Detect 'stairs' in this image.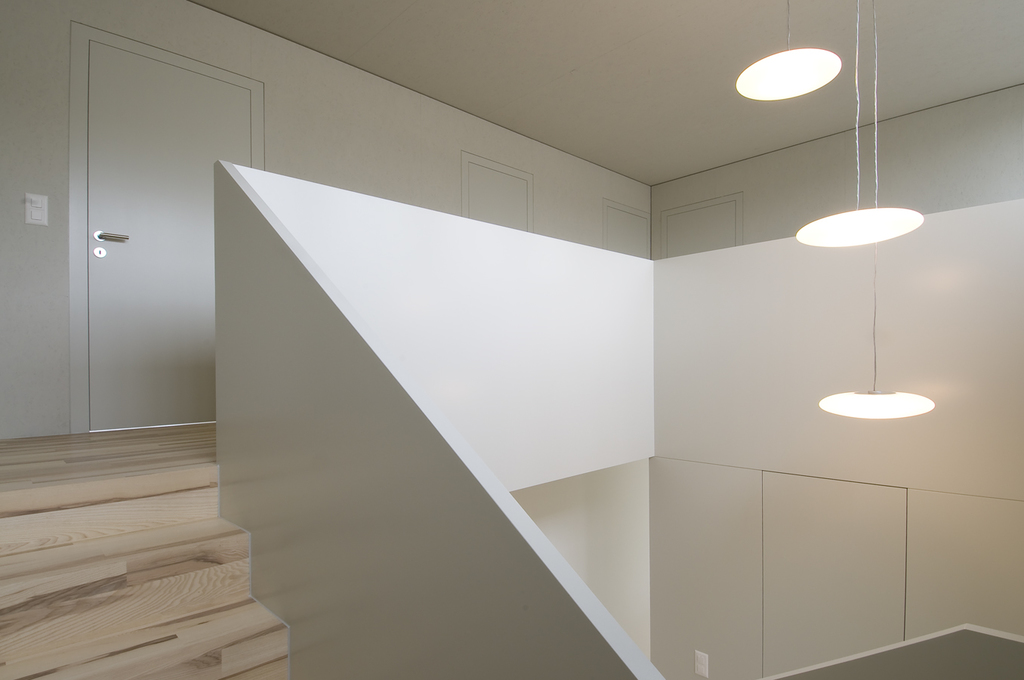
Detection: BBox(0, 462, 290, 679).
